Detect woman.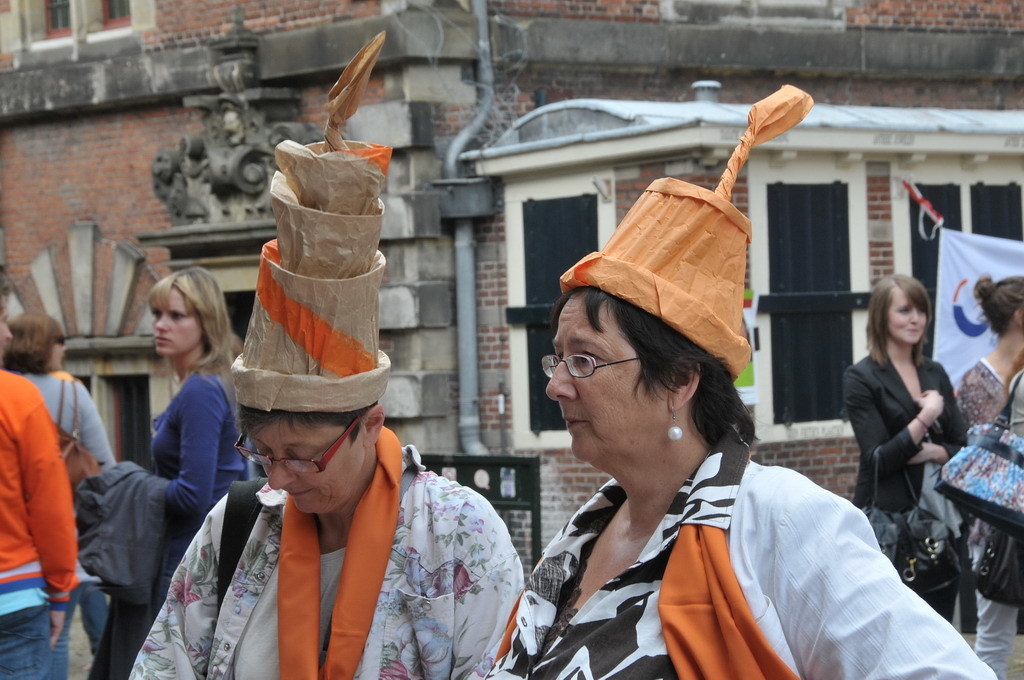
Detected at l=838, t=271, r=977, b=571.
